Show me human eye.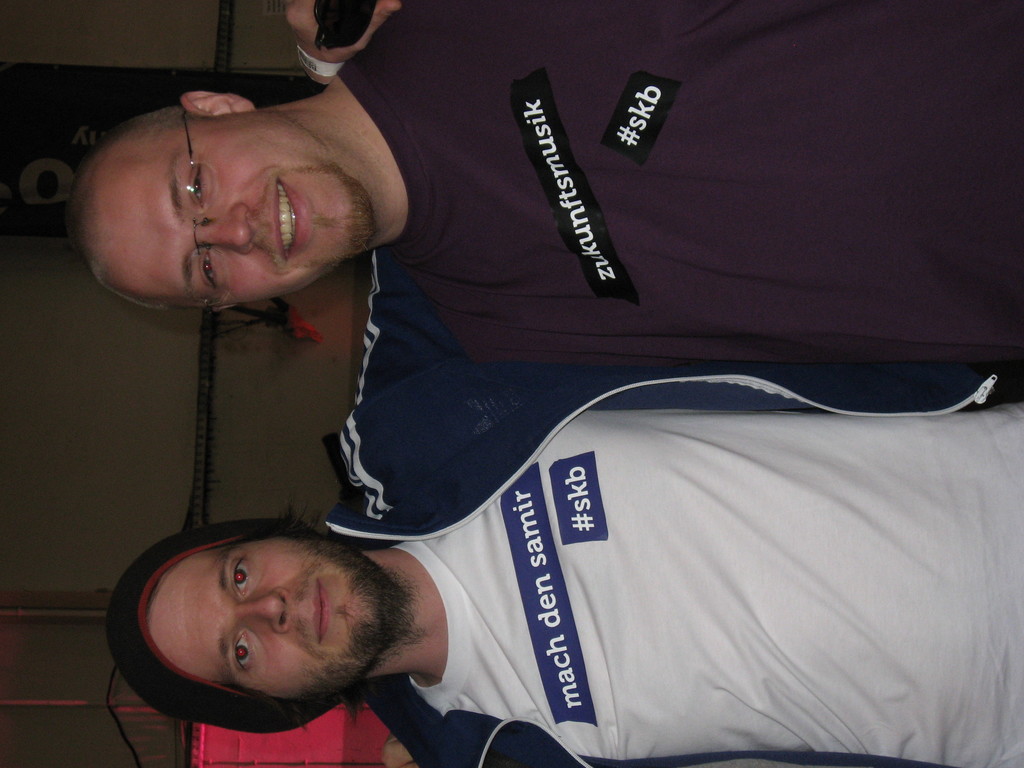
human eye is here: box(230, 630, 255, 673).
